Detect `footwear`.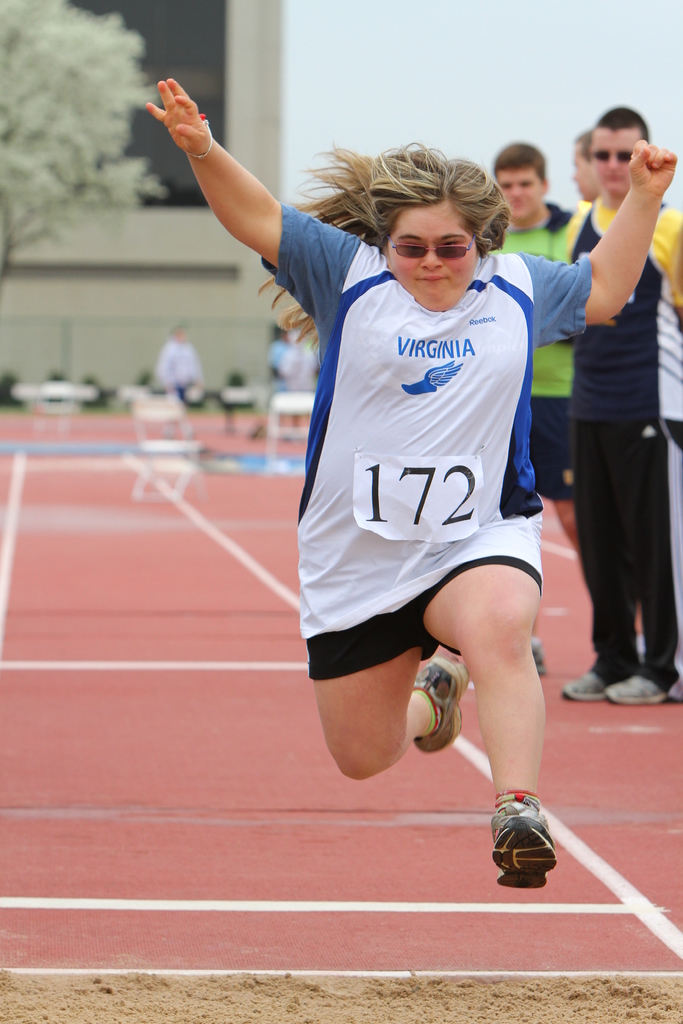
Detected at locate(561, 669, 607, 701).
